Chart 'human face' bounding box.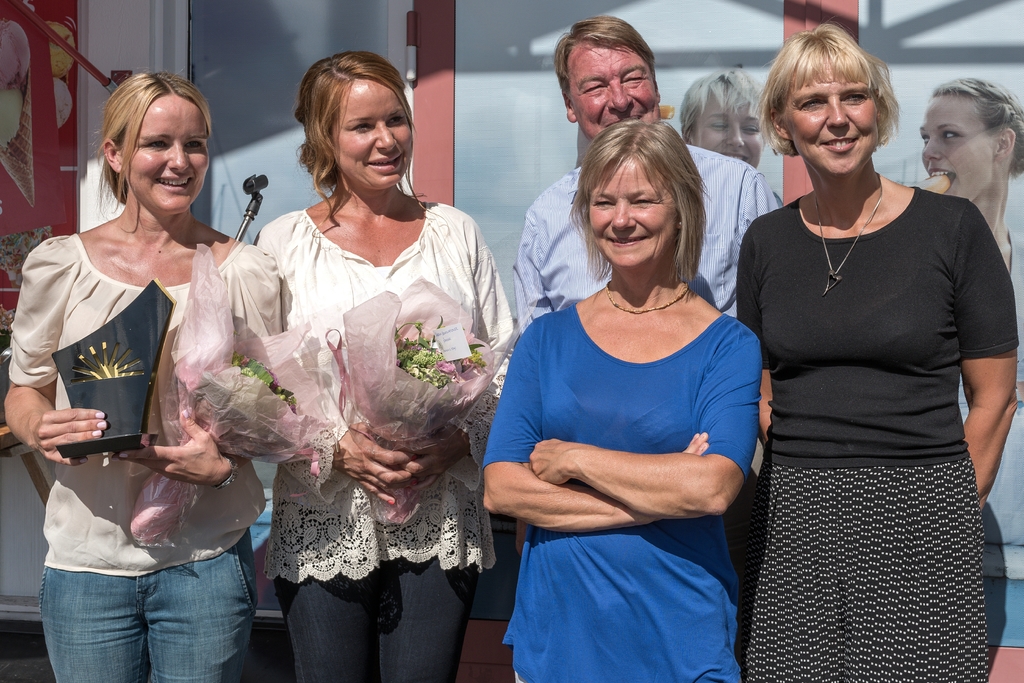
Charted: l=917, t=89, r=989, b=202.
